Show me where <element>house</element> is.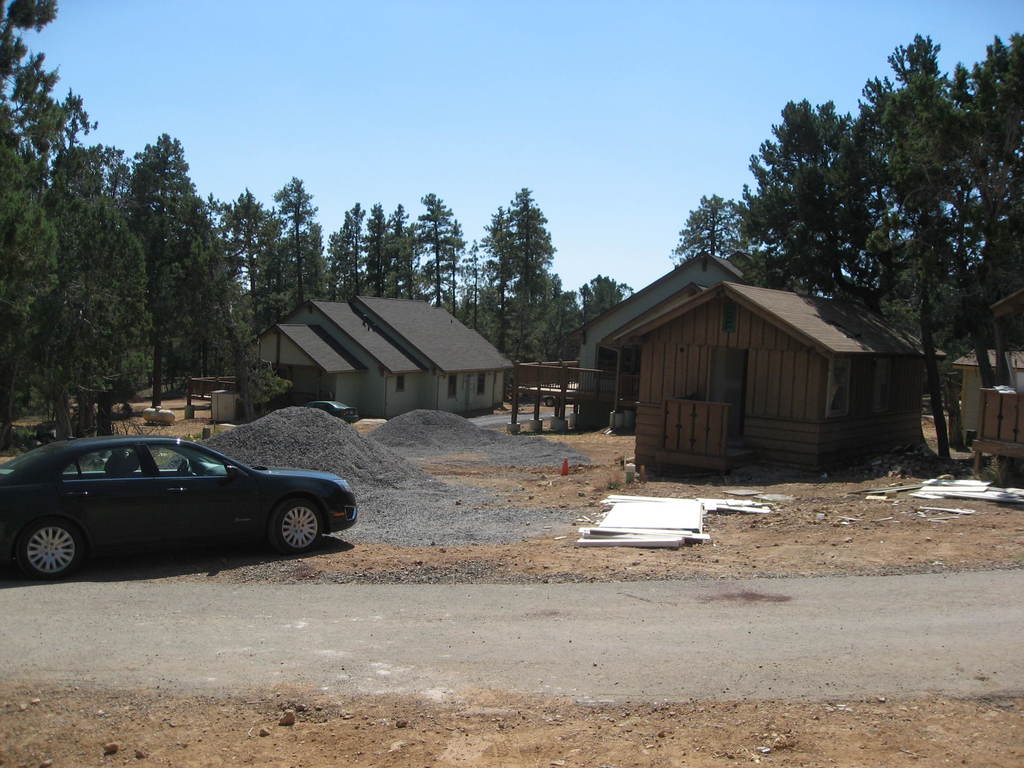
<element>house</element> is at [x1=513, y1=249, x2=801, y2=433].
